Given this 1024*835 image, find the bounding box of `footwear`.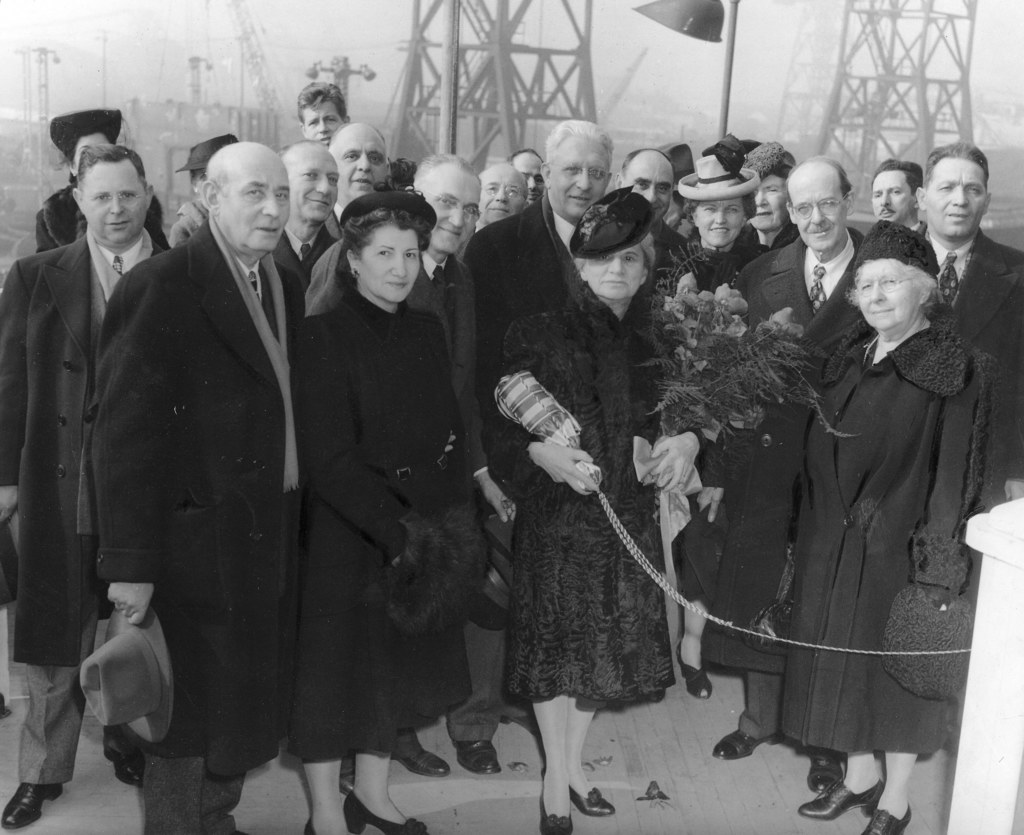
{"left": 102, "top": 743, "right": 141, "bottom": 789}.
